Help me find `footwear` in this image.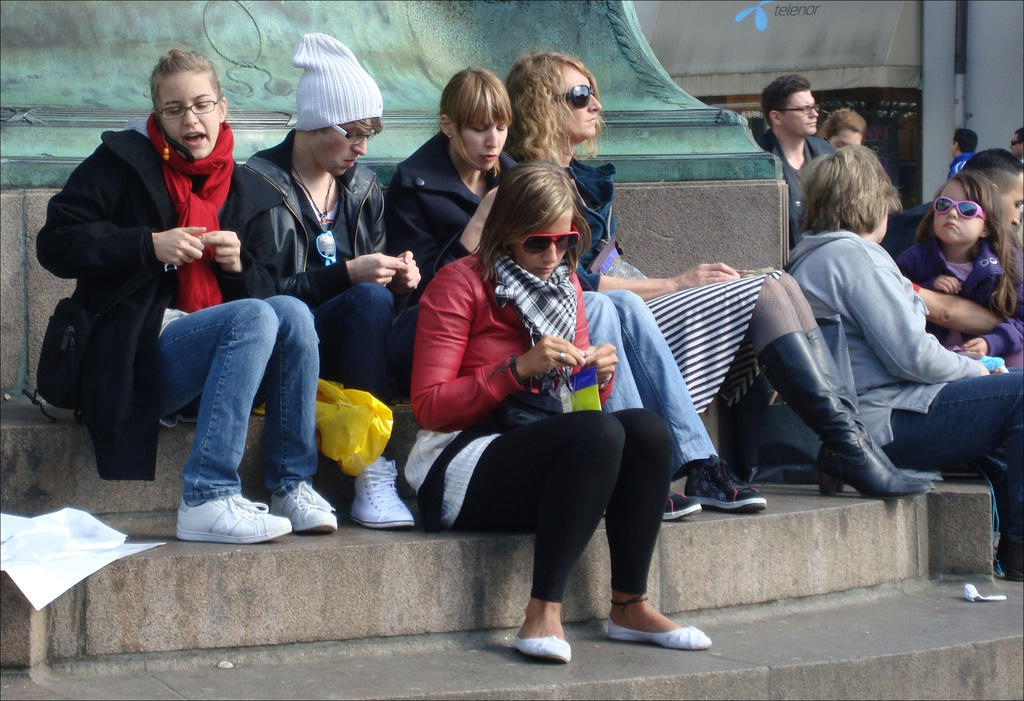
Found it: box=[276, 478, 334, 534].
